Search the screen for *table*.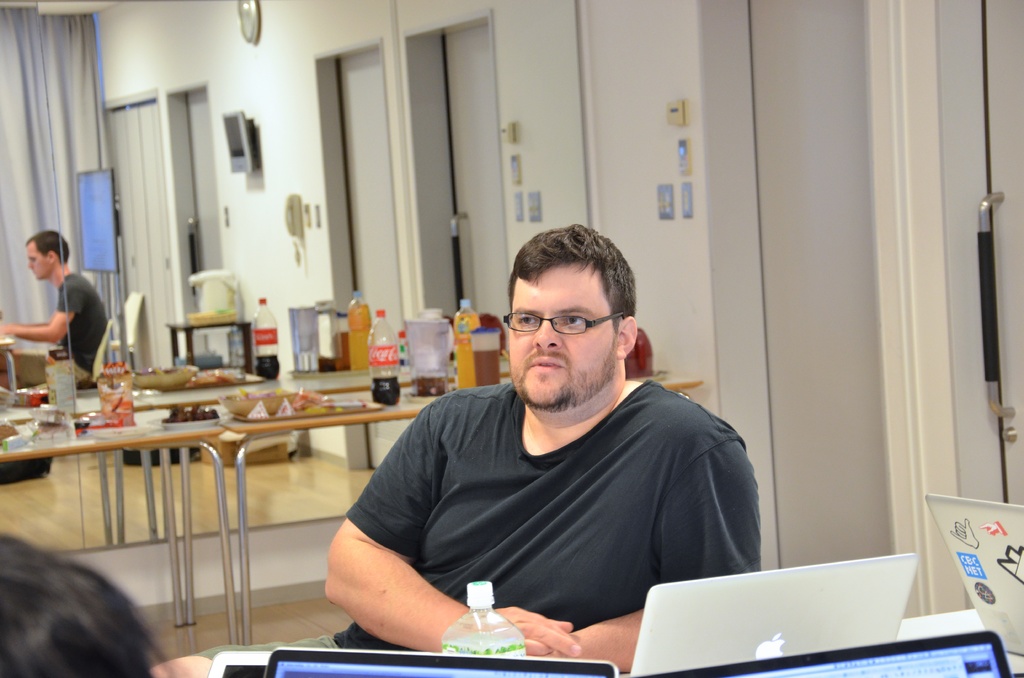
Found at rect(0, 417, 225, 631).
